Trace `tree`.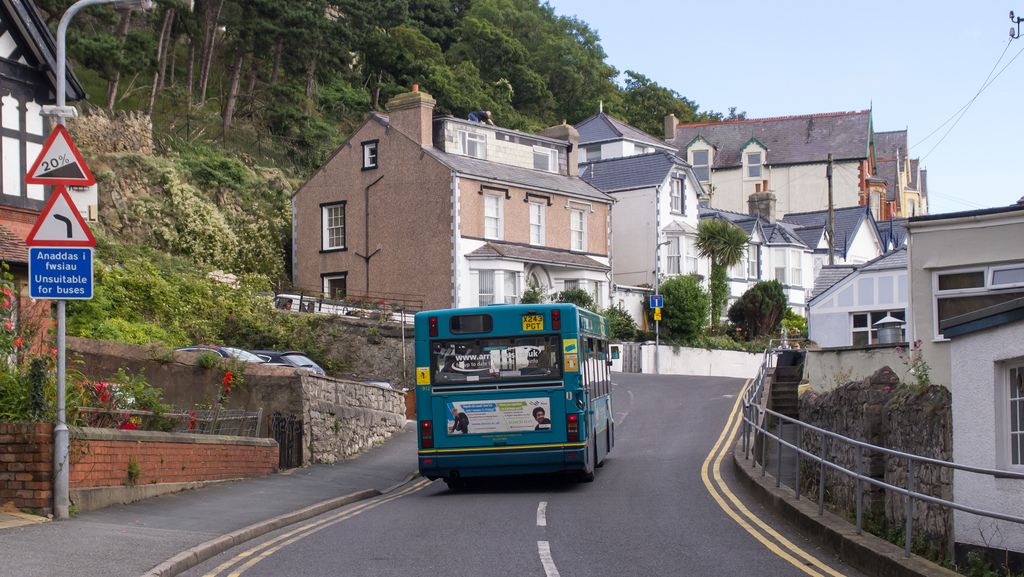
Traced to box(774, 309, 819, 343).
